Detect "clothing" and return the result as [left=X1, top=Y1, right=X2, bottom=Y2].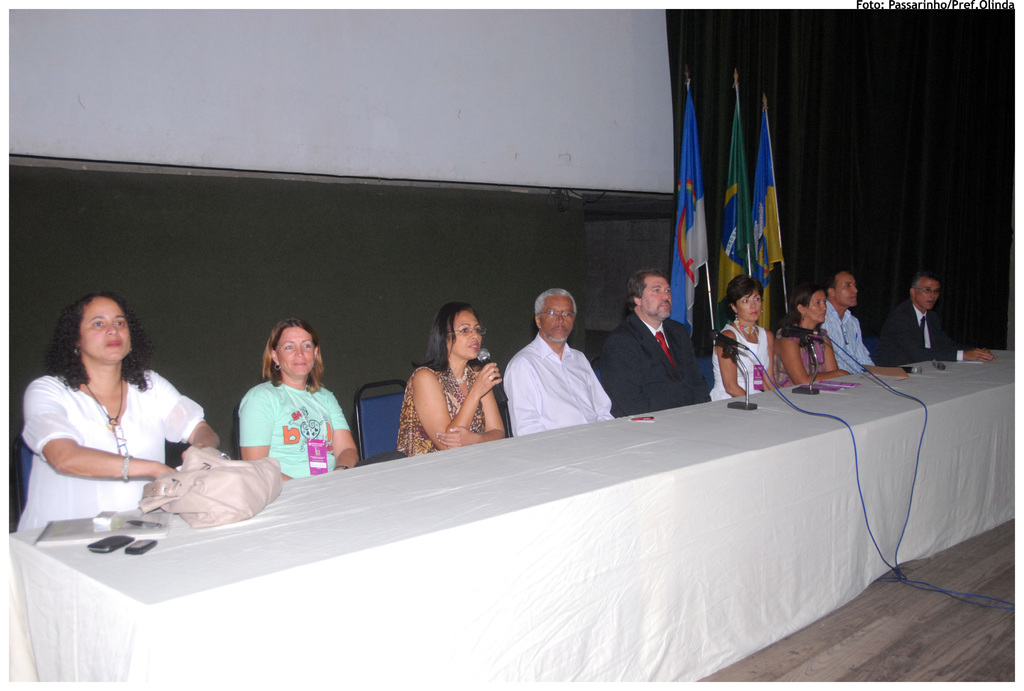
[left=507, top=333, right=618, bottom=436].
